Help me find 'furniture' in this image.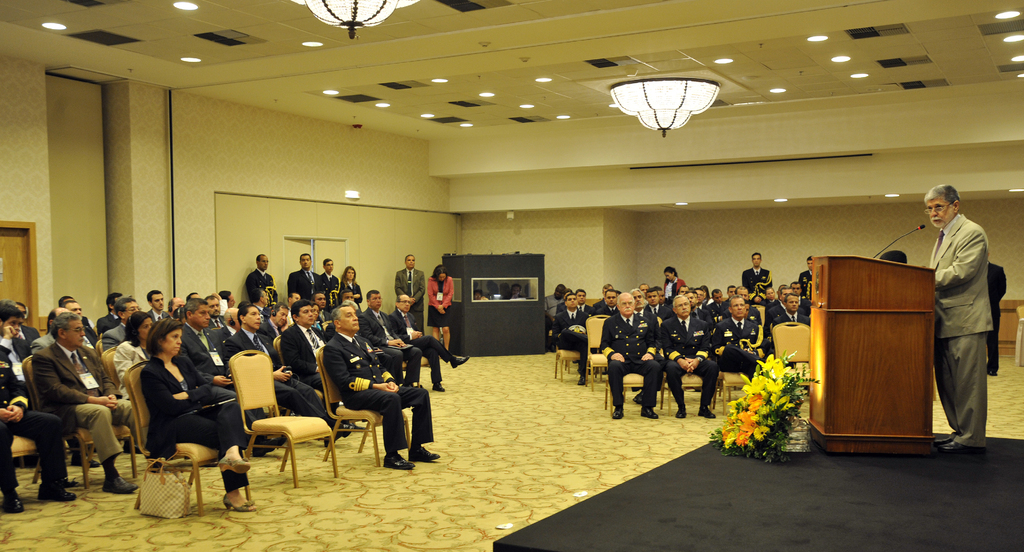
Found it: crop(712, 373, 751, 412).
